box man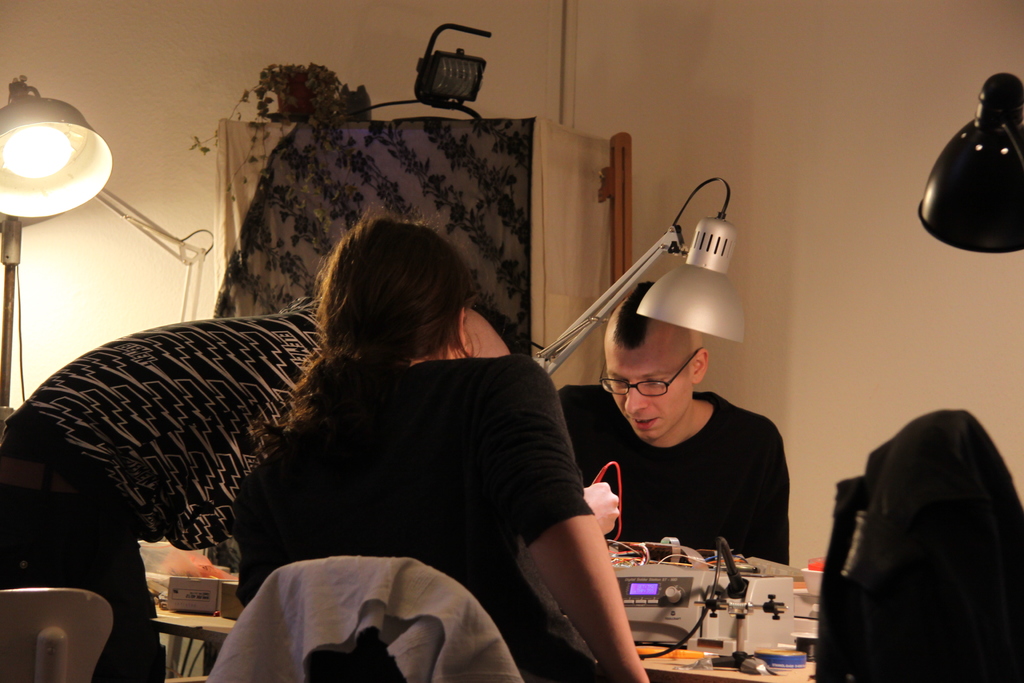
crop(548, 272, 796, 550)
